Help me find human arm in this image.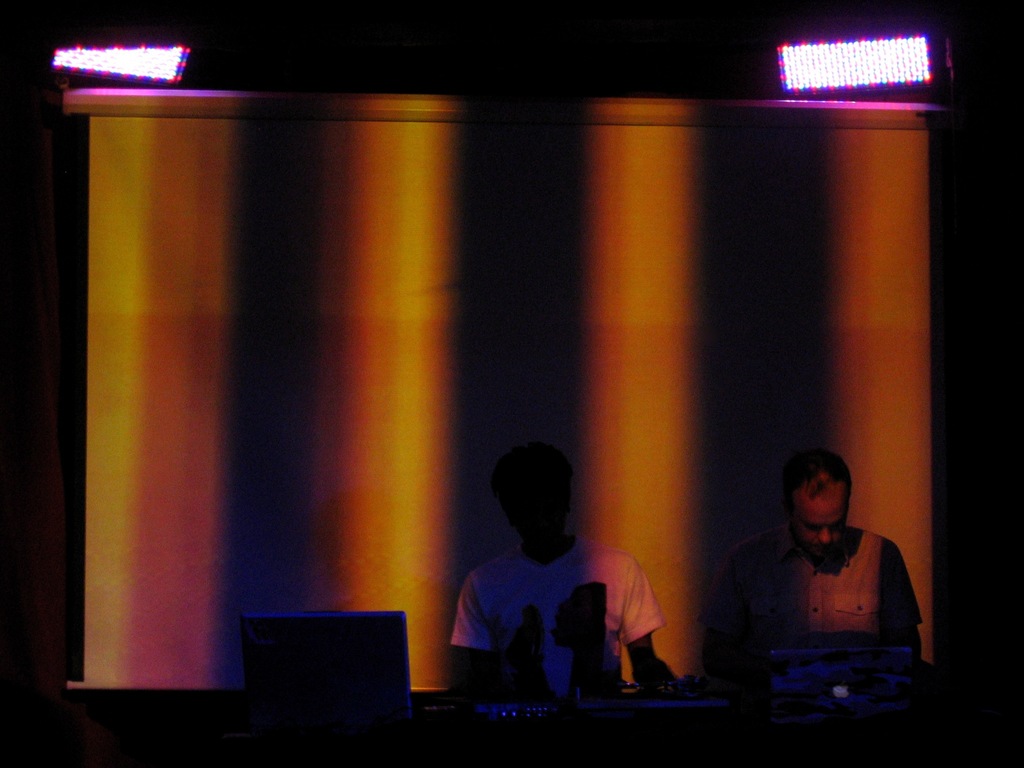
Found it: rect(878, 540, 924, 698).
